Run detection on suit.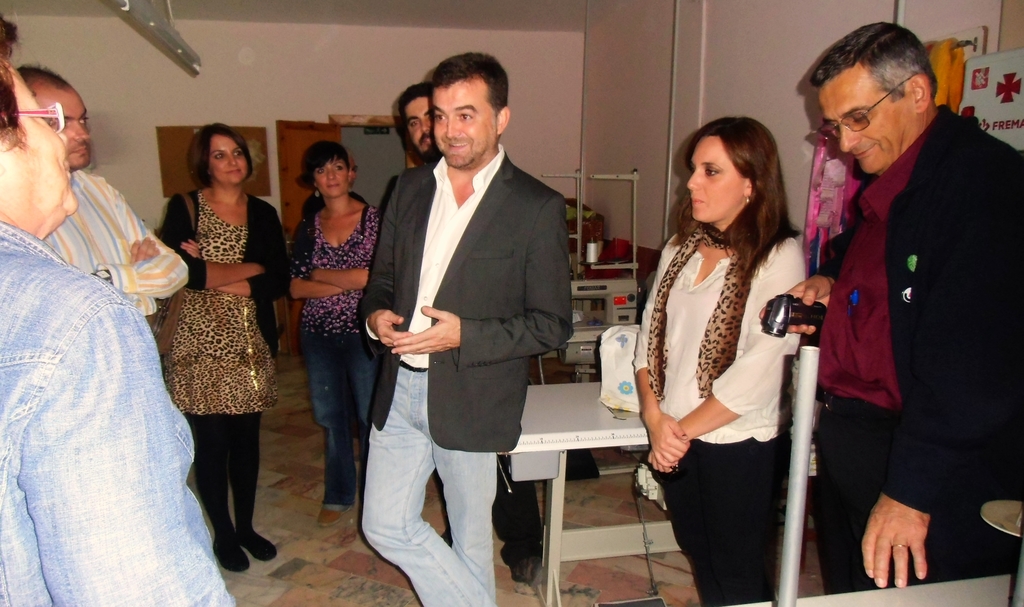
Result: [818,102,1023,597].
